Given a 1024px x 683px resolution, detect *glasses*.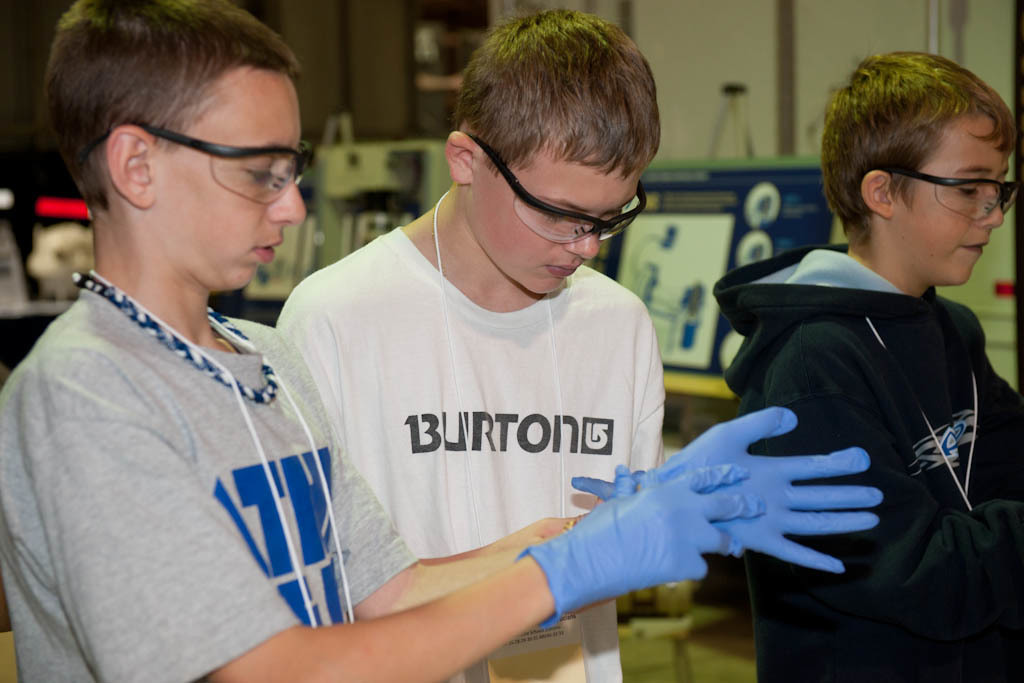
90:117:301:197.
